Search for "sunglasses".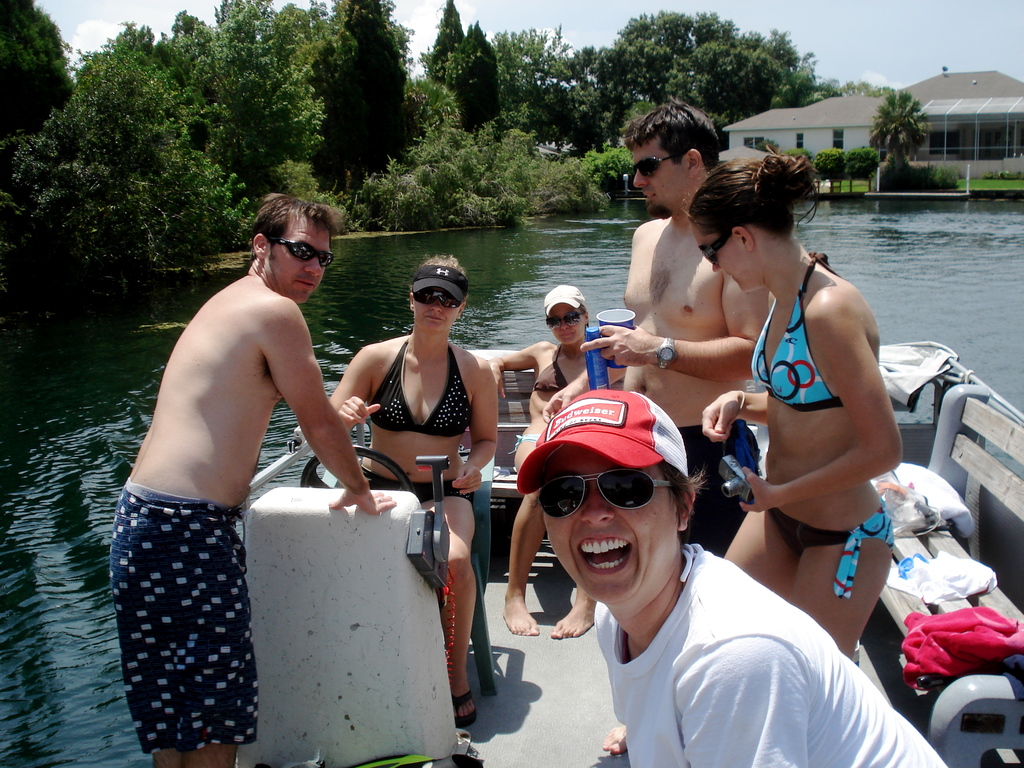
Found at (x1=269, y1=237, x2=333, y2=269).
